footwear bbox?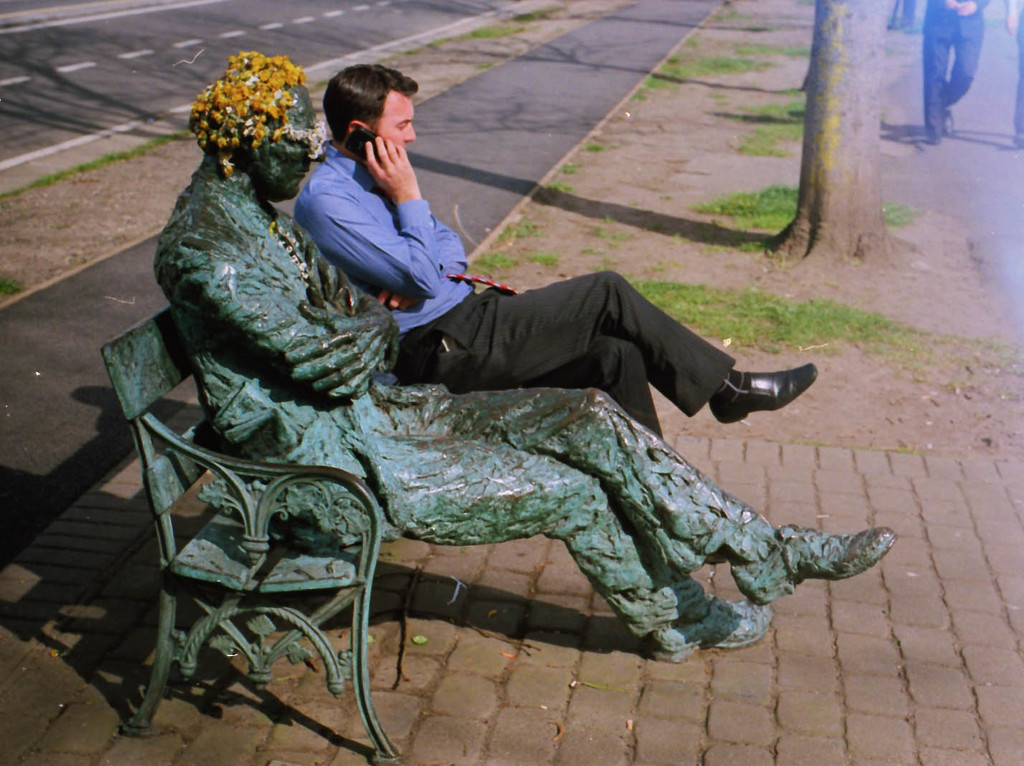
box(937, 105, 950, 132)
